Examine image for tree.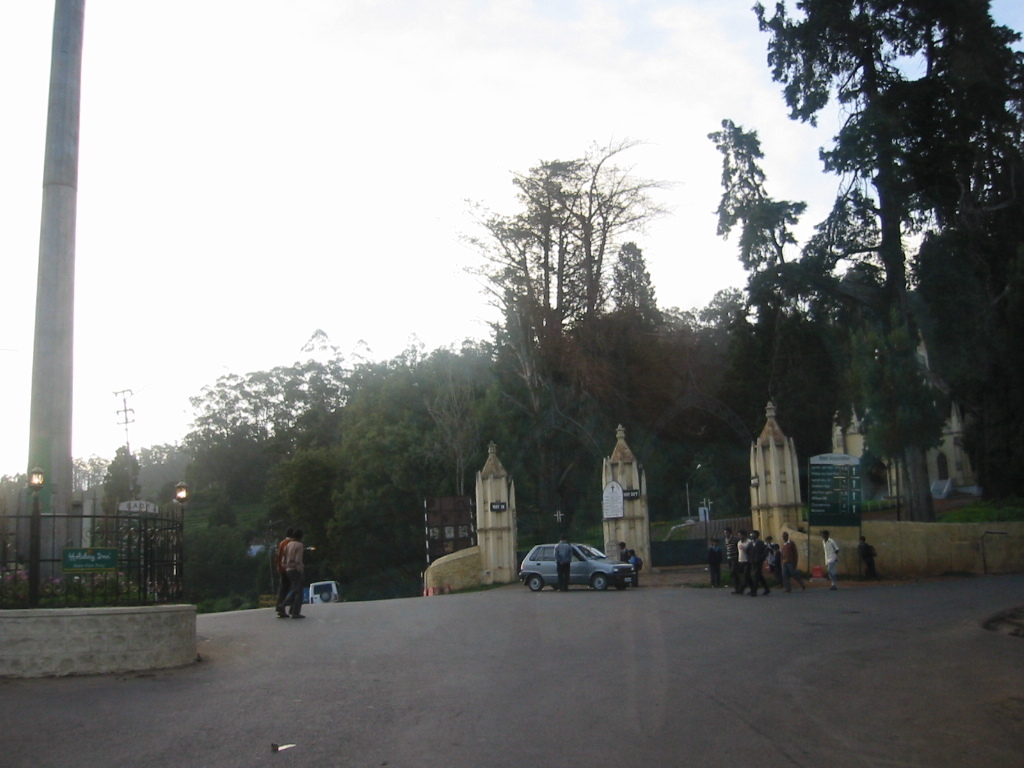
Examination result: <box>435,126,690,517</box>.
